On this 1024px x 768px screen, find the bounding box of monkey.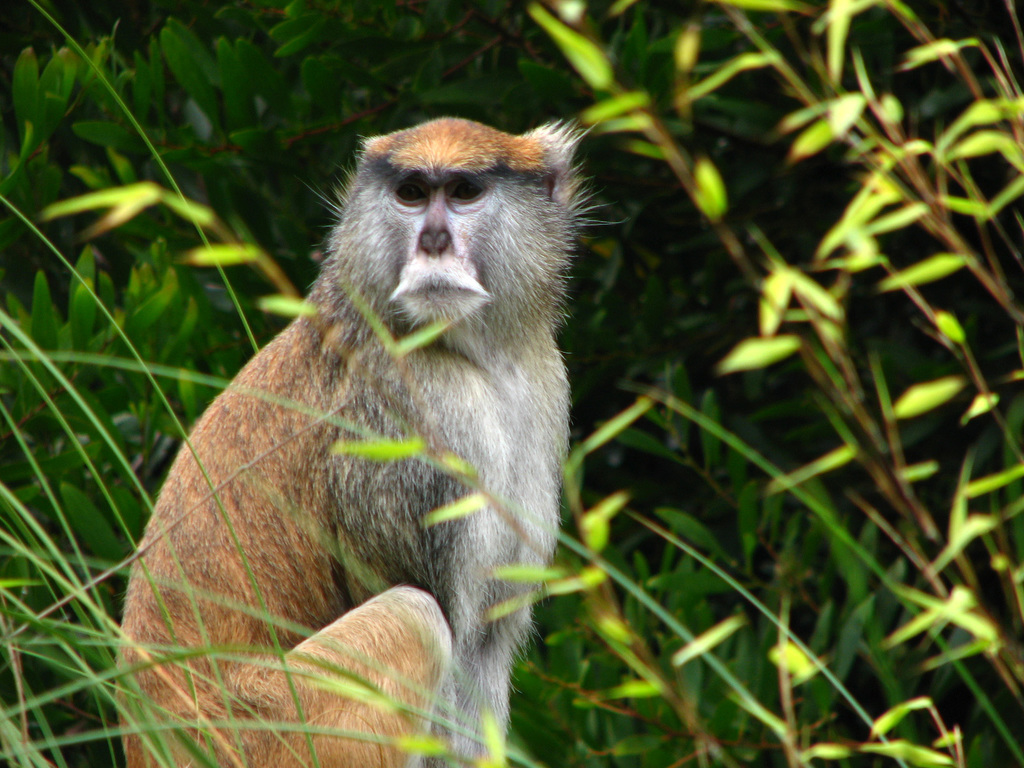
Bounding box: bbox=[116, 117, 625, 767].
